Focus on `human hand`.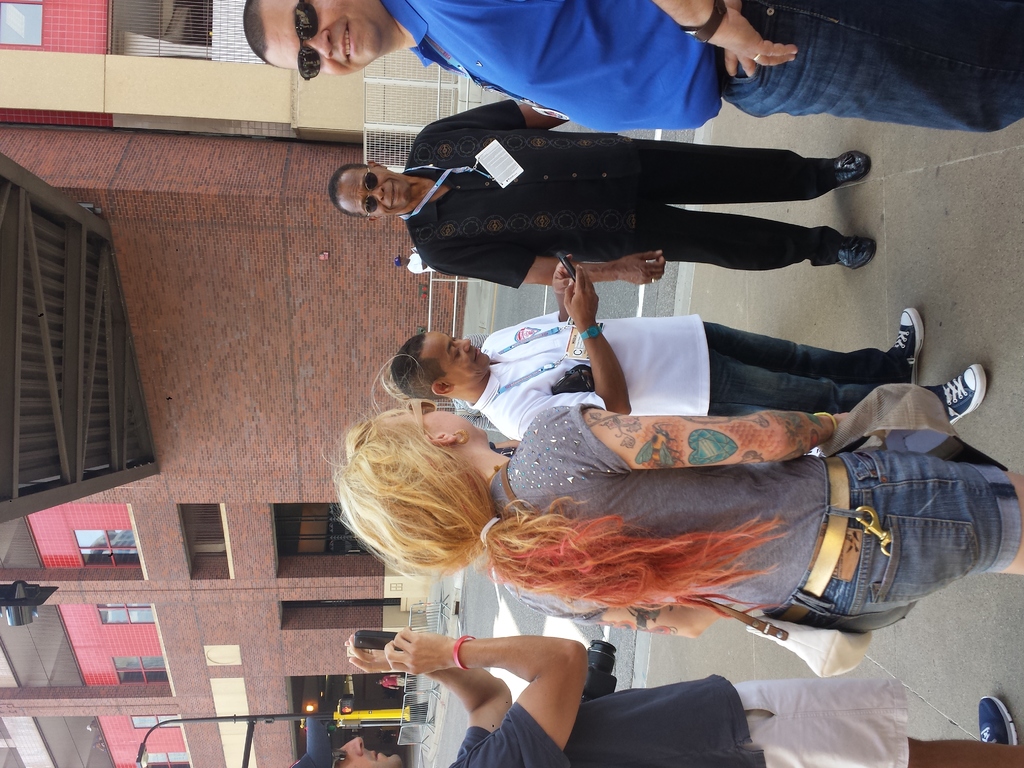
Focused at x1=340 y1=633 x2=393 y2=675.
